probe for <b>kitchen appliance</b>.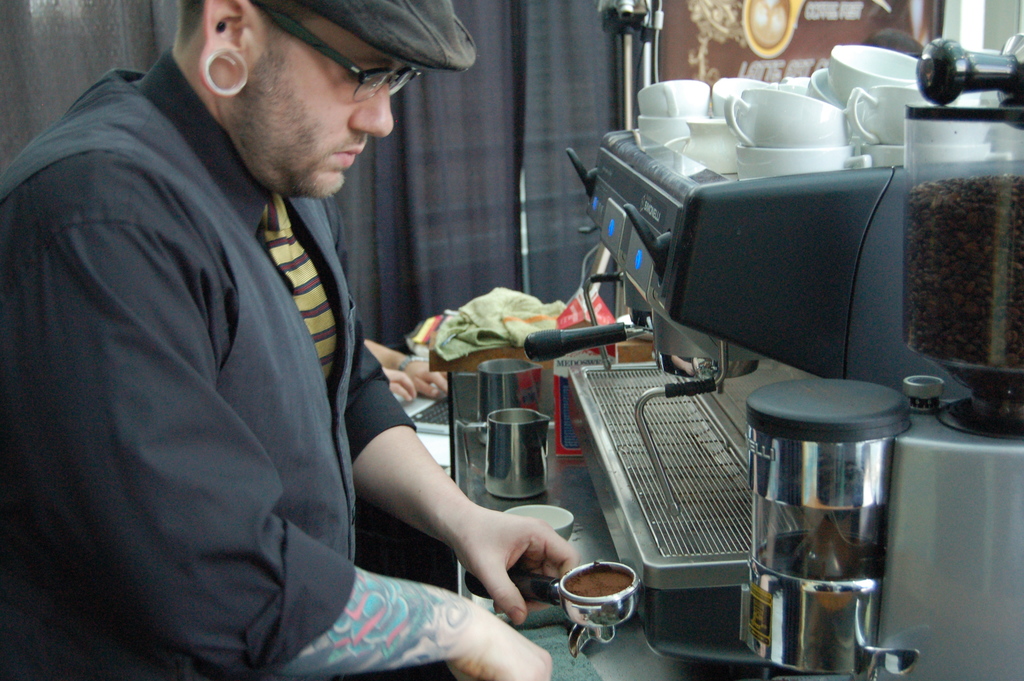
Probe result: select_region(728, 91, 843, 154).
